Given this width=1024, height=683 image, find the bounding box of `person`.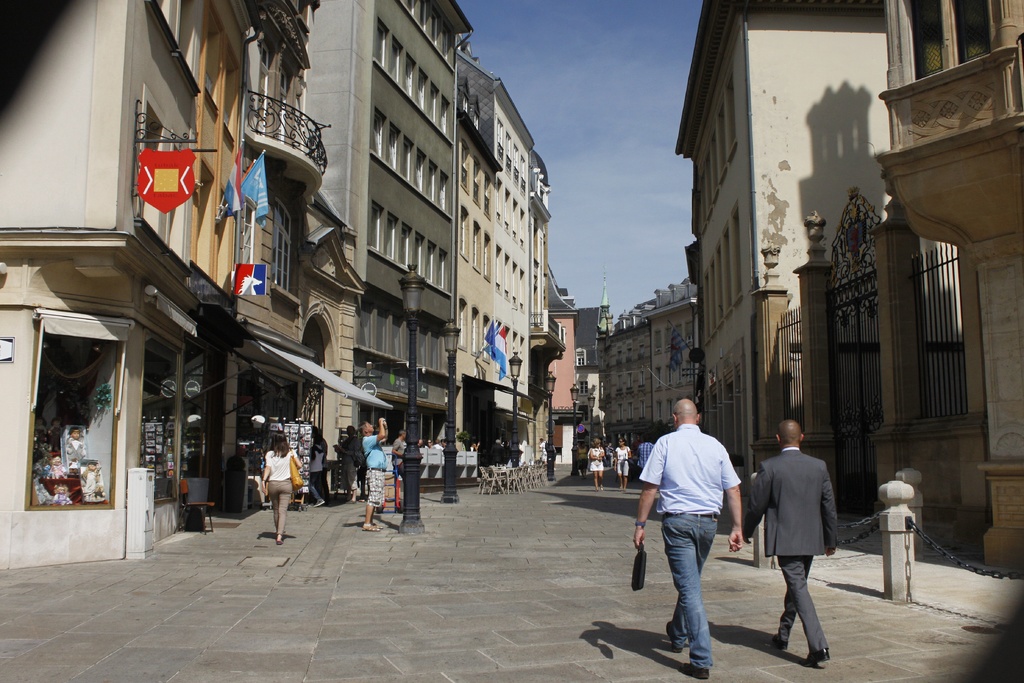
(582,438,610,498).
